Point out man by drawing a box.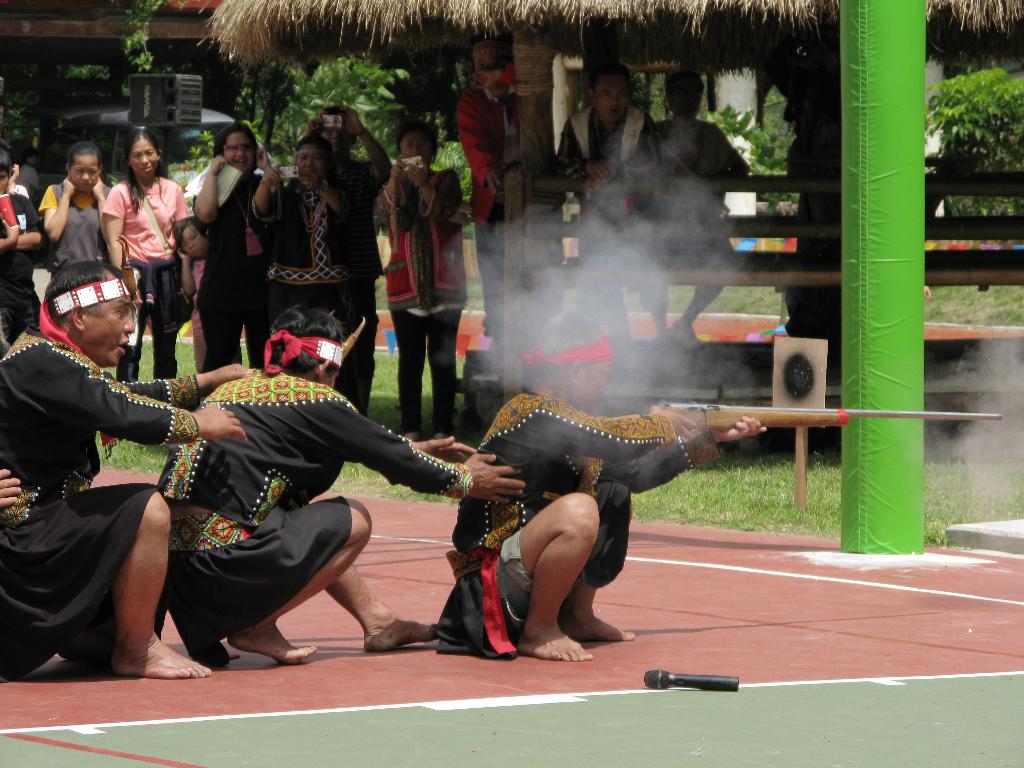
box(428, 299, 770, 664).
